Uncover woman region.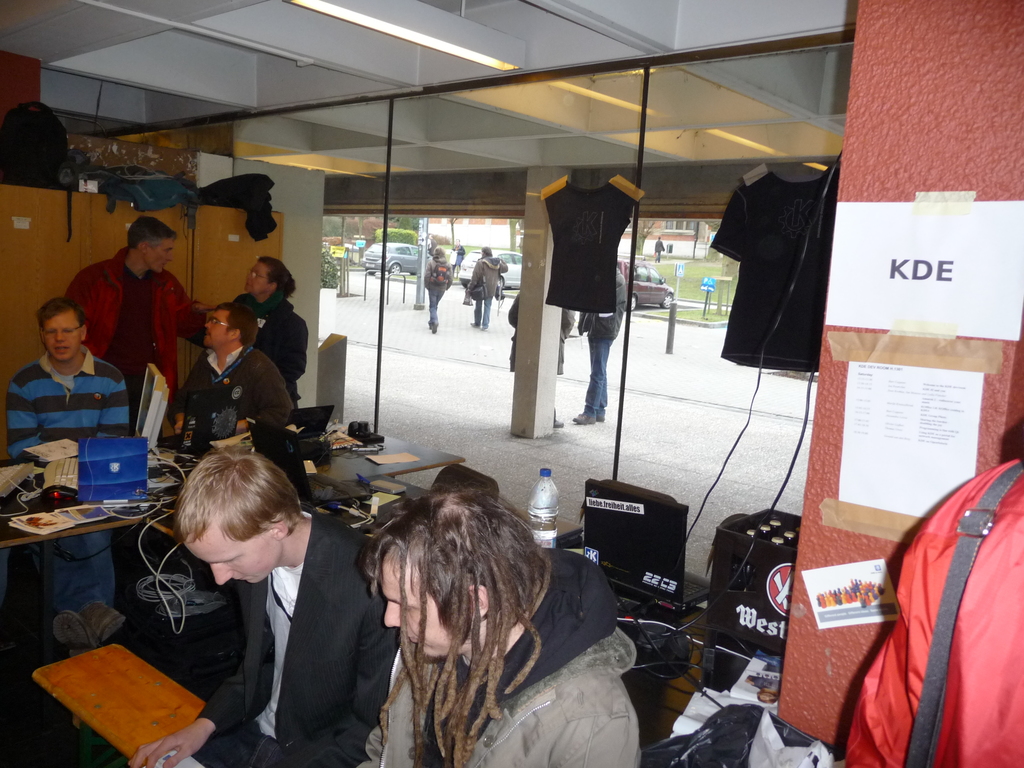
Uncovered: detection(228, 254, 312, 408).
